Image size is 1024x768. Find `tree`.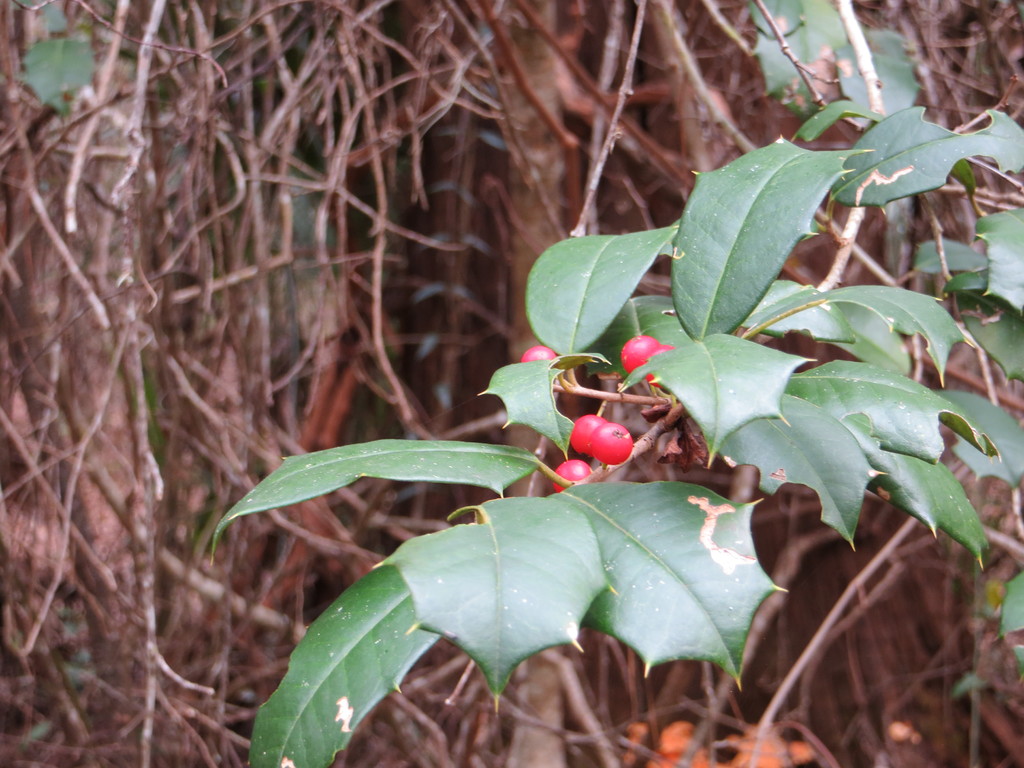
region(0, 0, 1023, 767).
